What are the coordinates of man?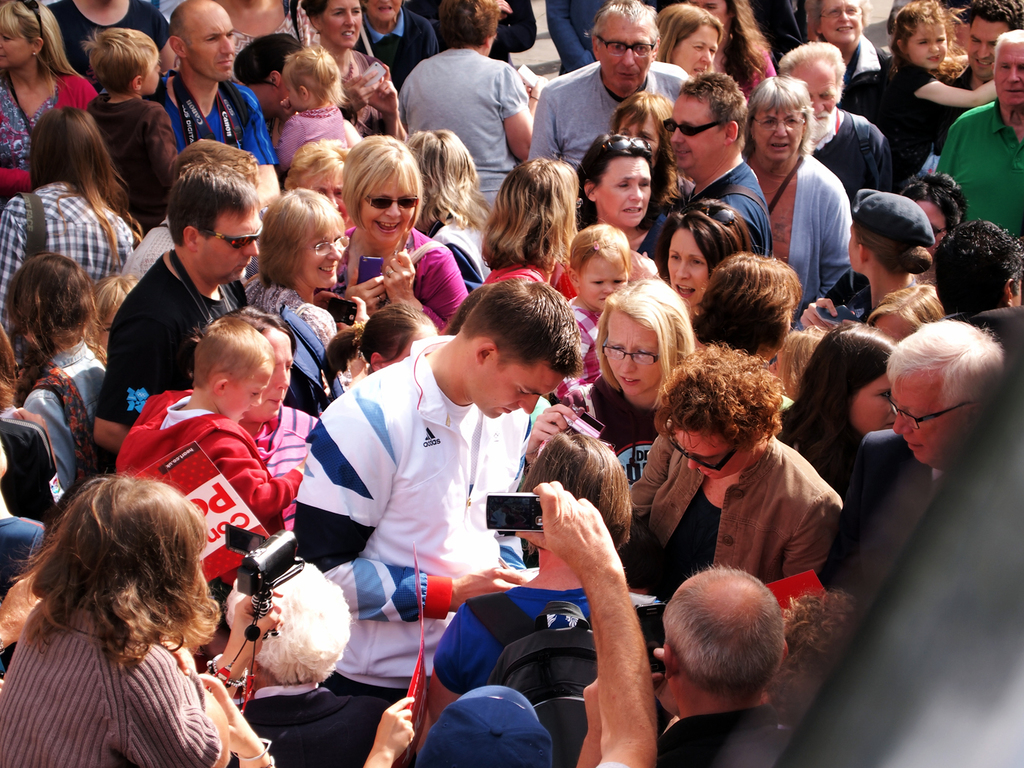
<bbox>774, 42, 896, 205</bbox>.
